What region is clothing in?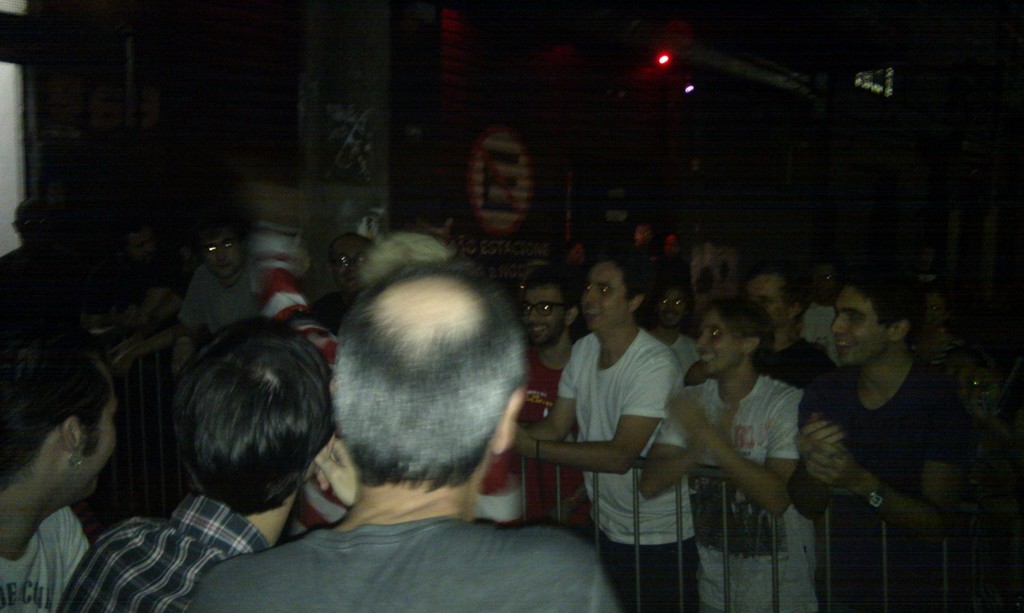
select_region(175, 259, 266, 340).
